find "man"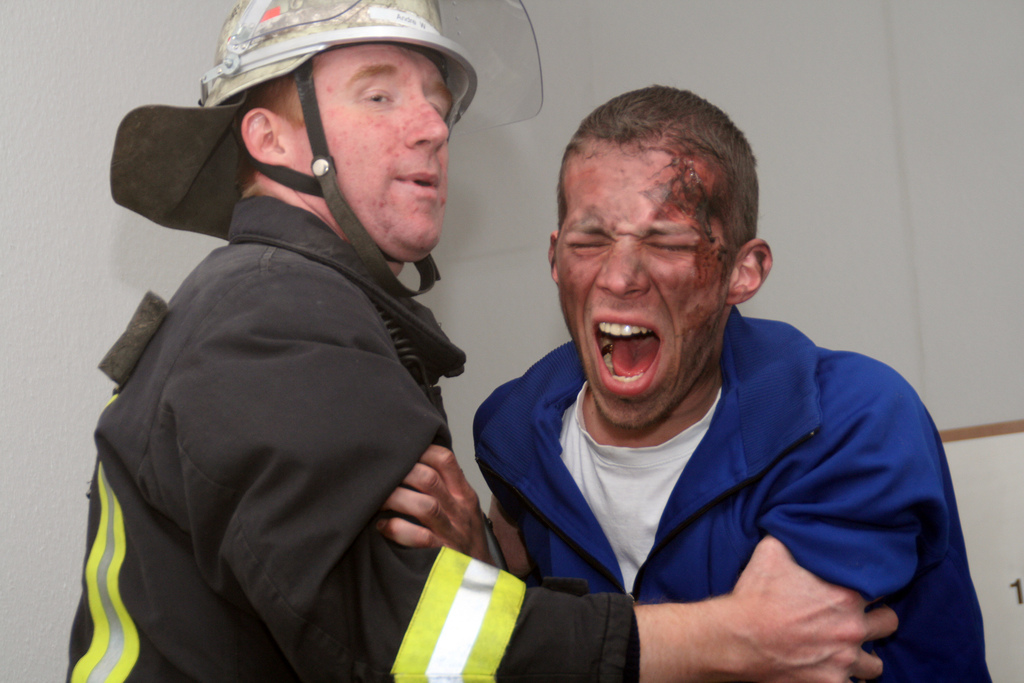
(54,0,902,682)
